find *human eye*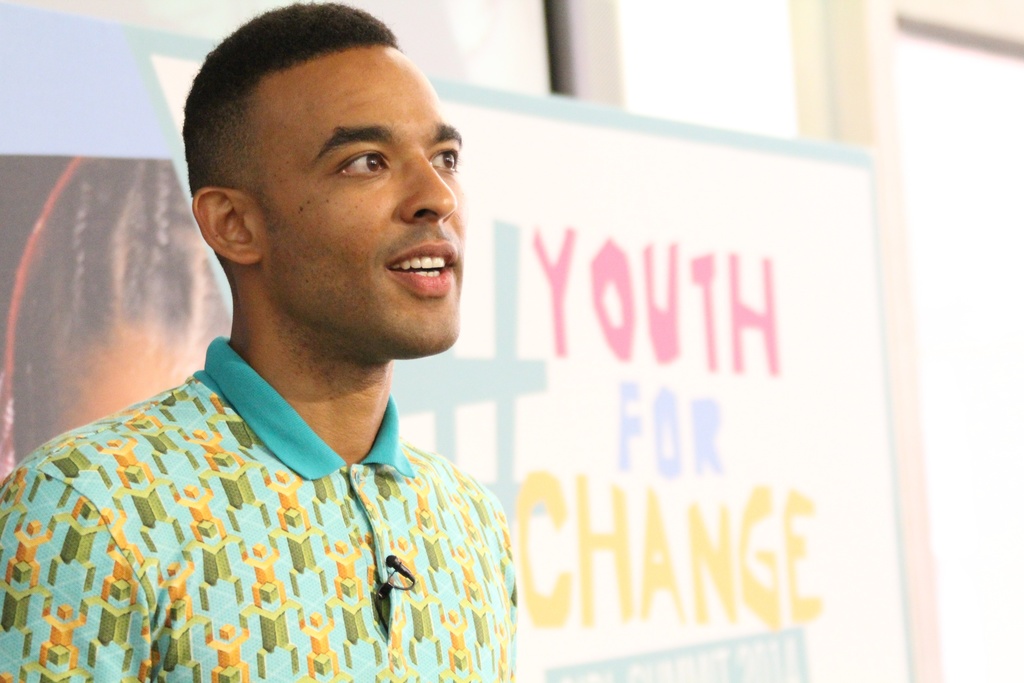
bbox=[332, 146, 388, 183]
